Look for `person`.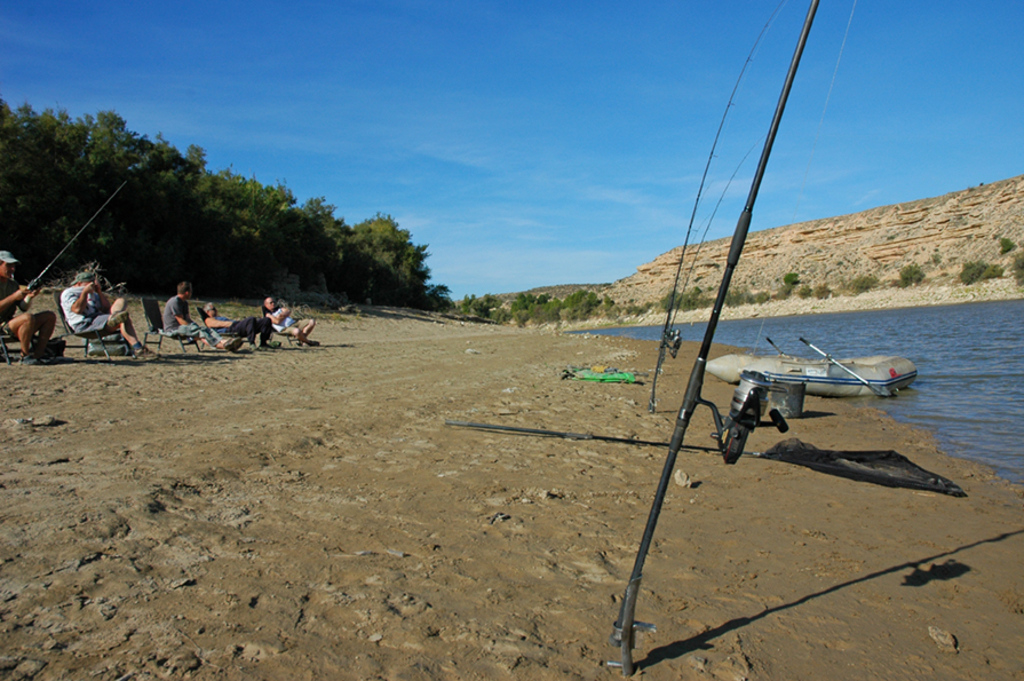
Found: bbox=(59, 270, 160, 361).
